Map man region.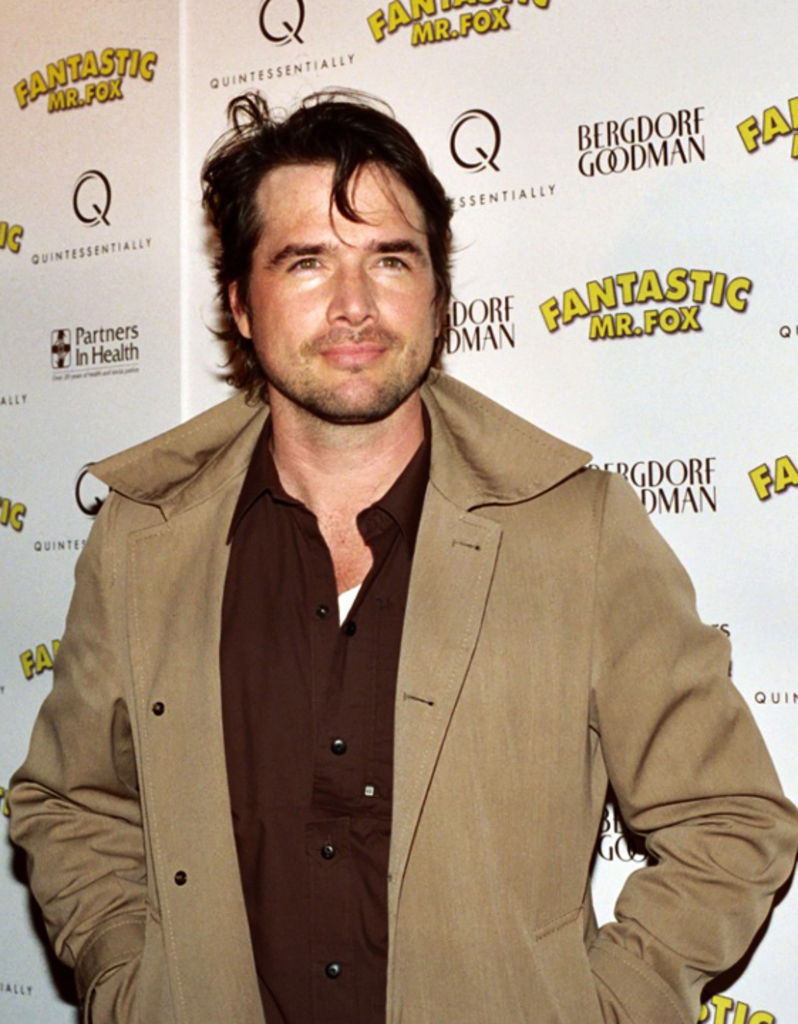
Mapped to detection(17, 100, 768, 1013).
